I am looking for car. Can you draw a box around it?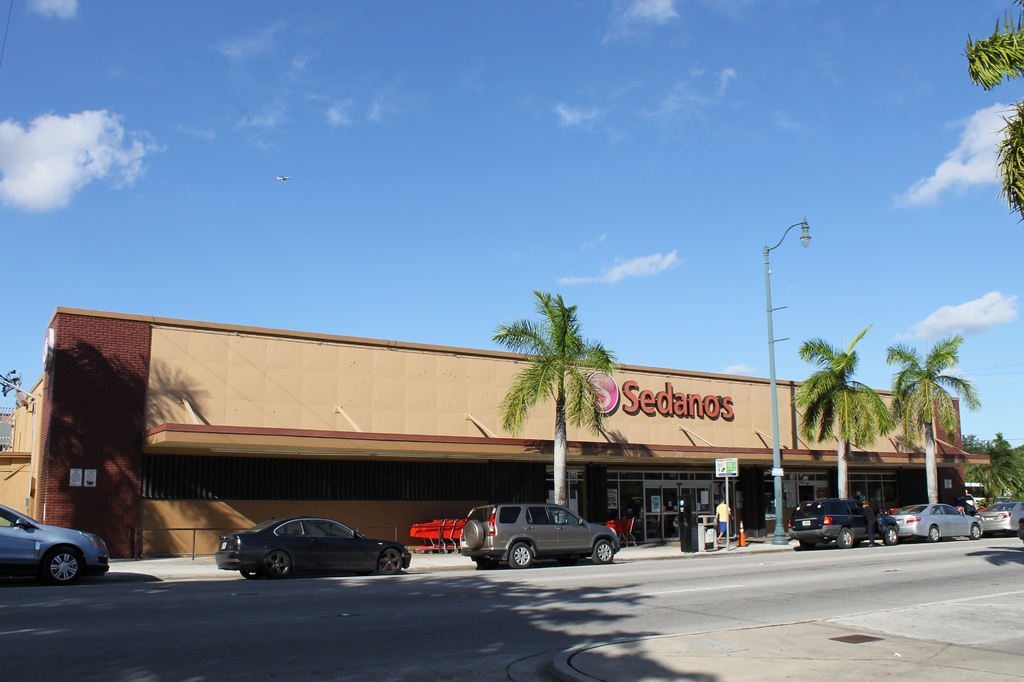
Sure, the bounding box is 894/505/979/543.
